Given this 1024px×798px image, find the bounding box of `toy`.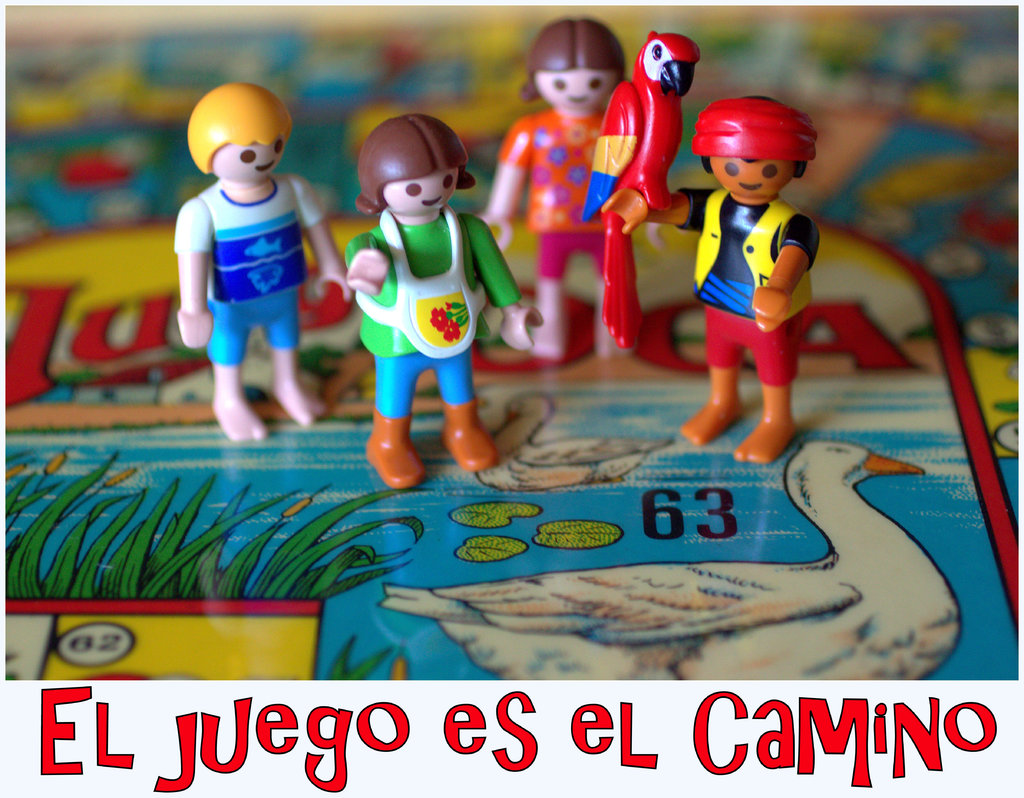
left=684, top=92, right=822, bottom=450.
